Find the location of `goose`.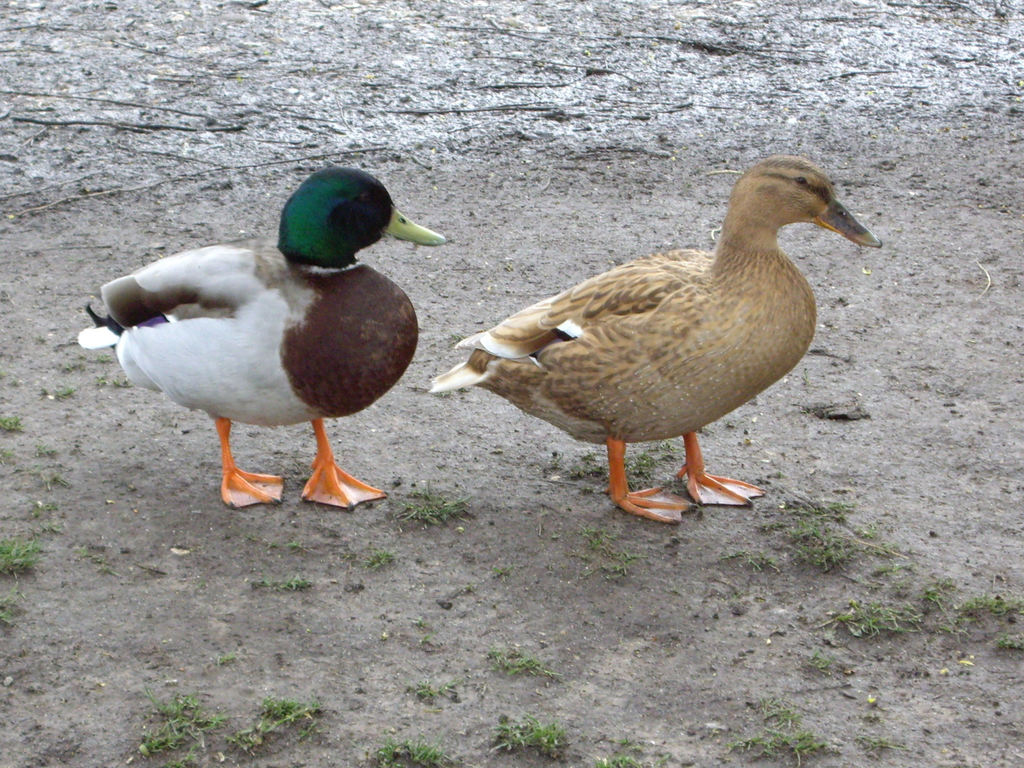
Location: [79, 165, 445, 516].
